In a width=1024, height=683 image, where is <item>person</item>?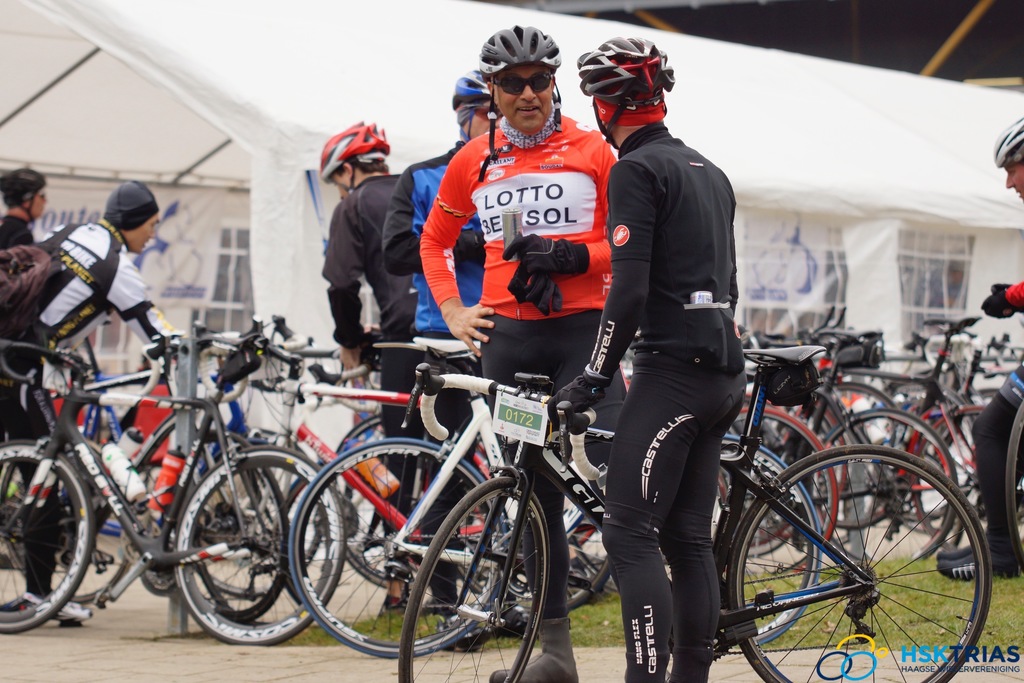
l=0, t=178, r=195, b=604.
